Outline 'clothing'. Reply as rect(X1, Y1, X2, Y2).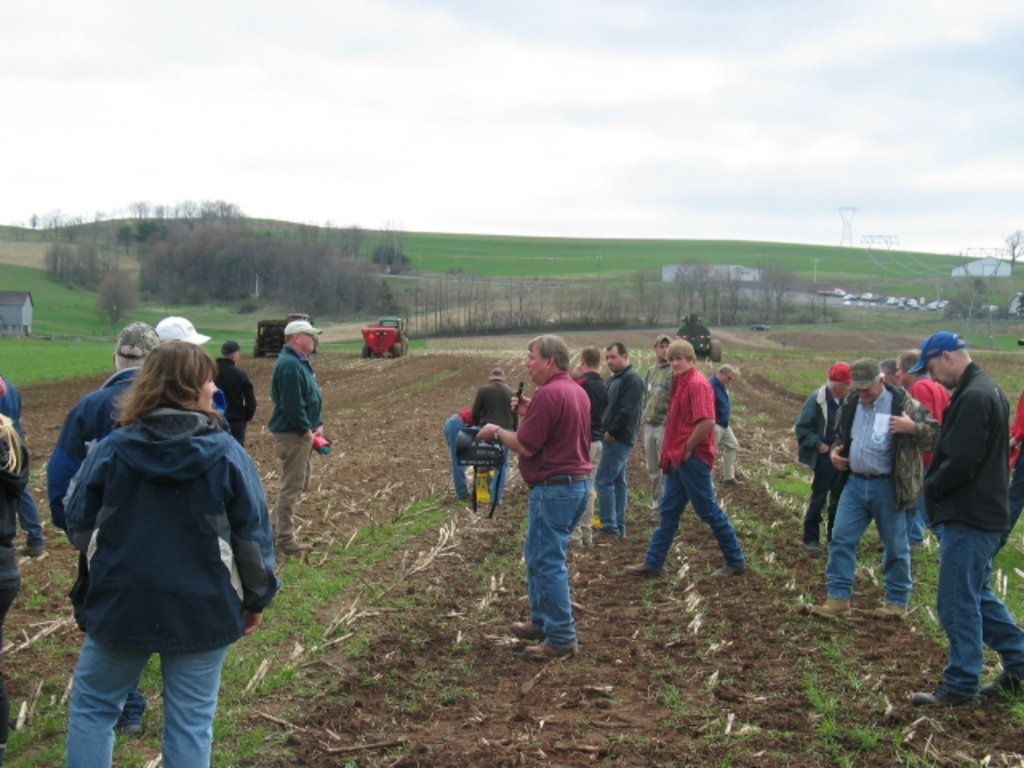
rect(261, 347, 323, 552).
